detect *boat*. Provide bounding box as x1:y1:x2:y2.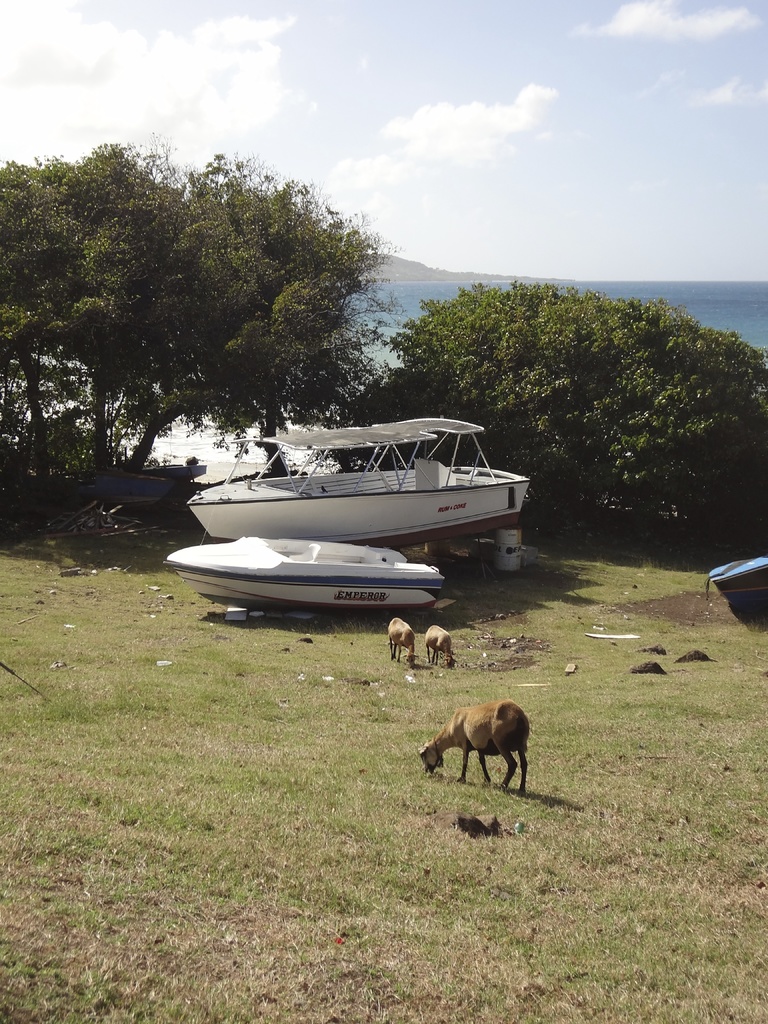
174:536:442:608.
